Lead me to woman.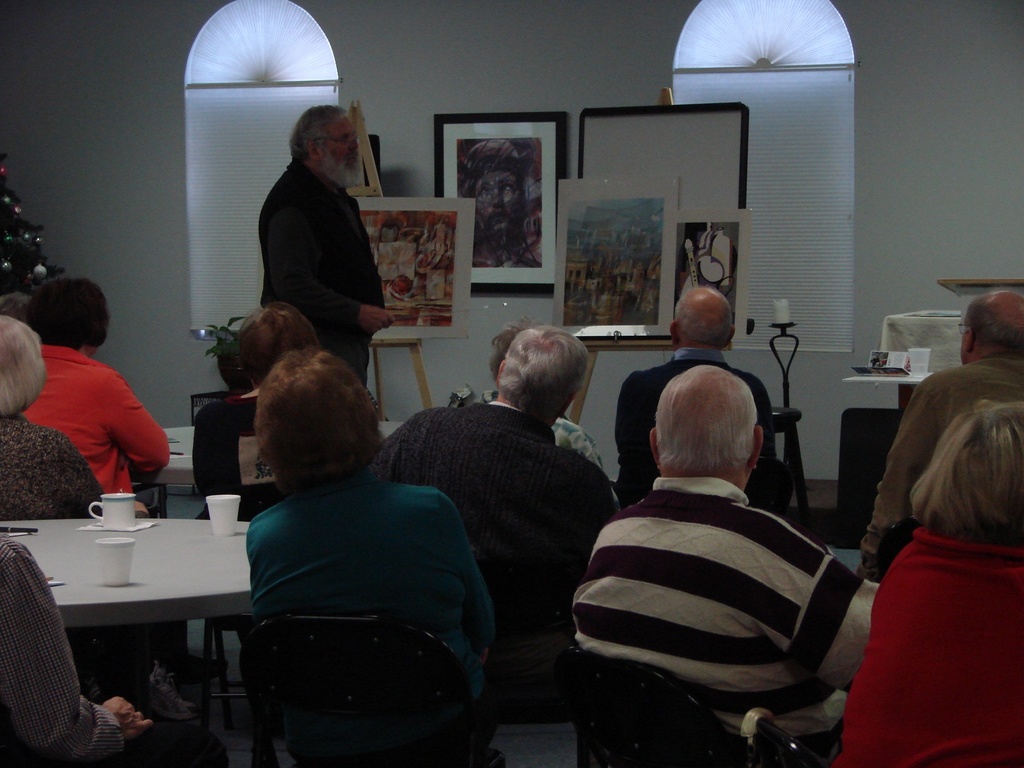
Lead to {"left": 497, "top": 316, "right": 611, "bottom": 484}.
